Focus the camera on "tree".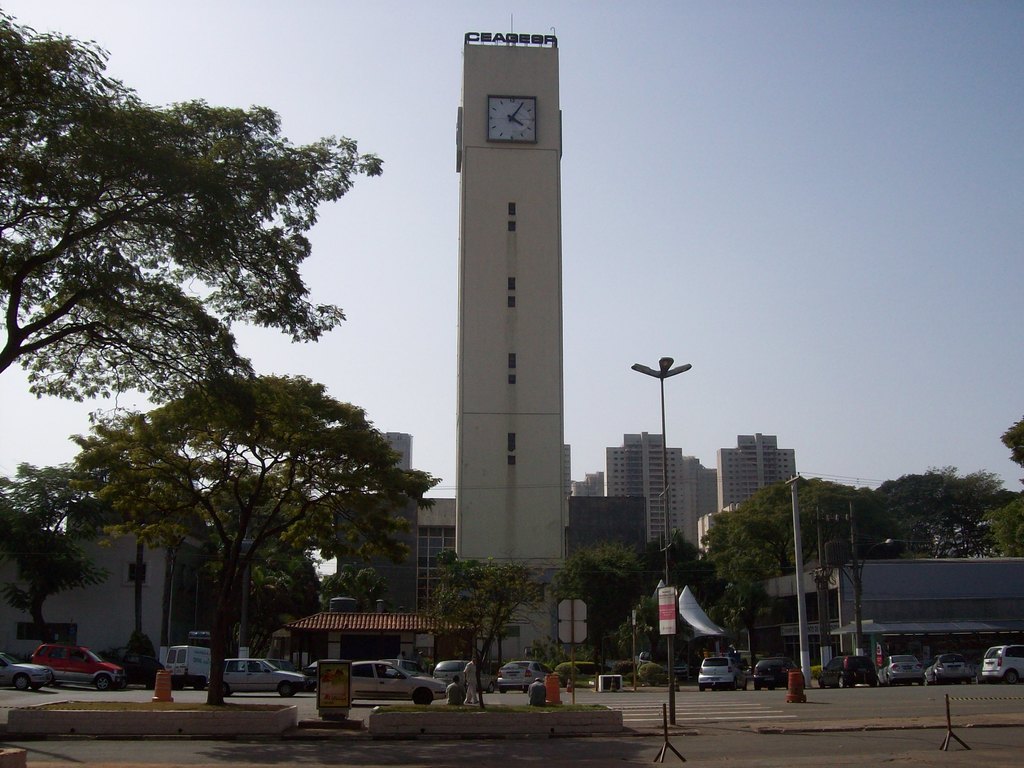
Focus region: (x1=0, y1=11, x2=383, y2=403).
